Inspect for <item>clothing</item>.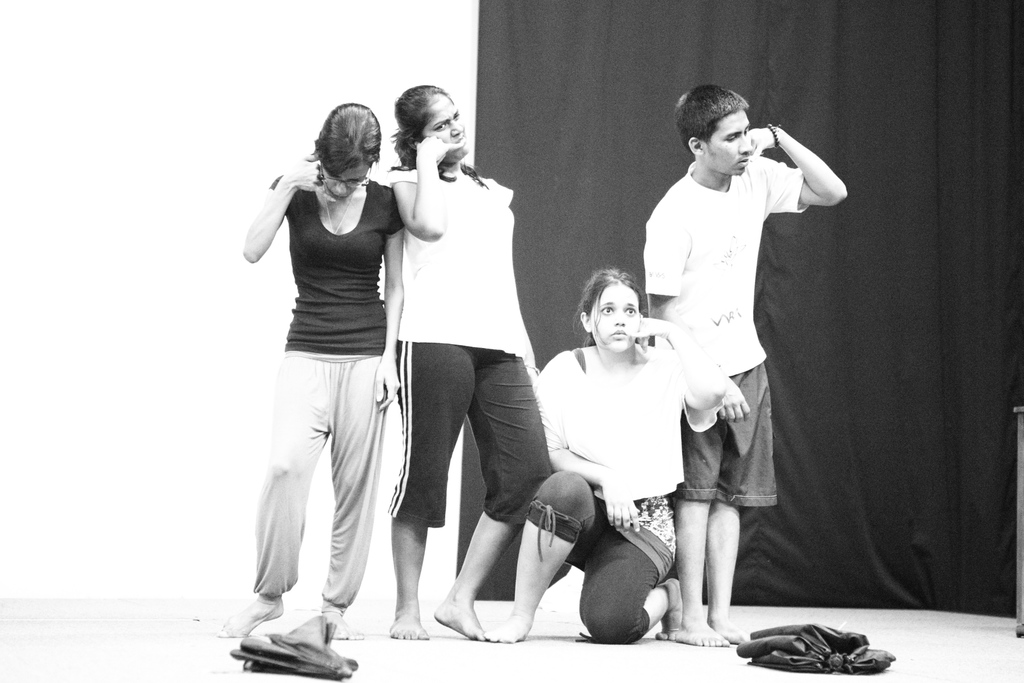
Inspection: l=524, t=470, r=660, b=648.
